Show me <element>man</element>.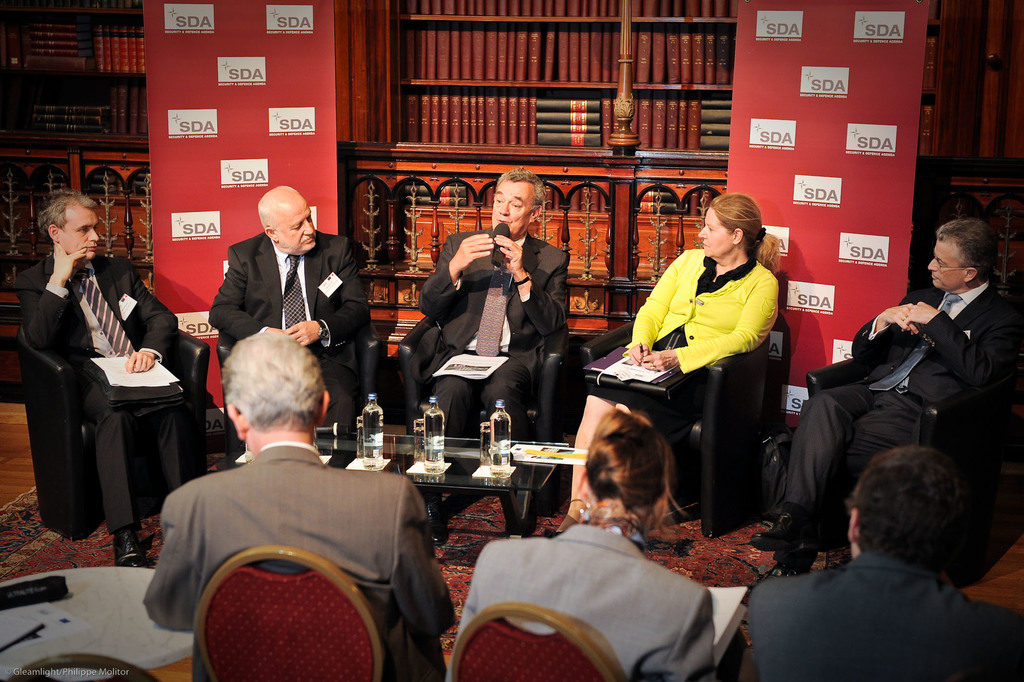
<element>man</element> is here: BBox(416, 167, 572, 548).
